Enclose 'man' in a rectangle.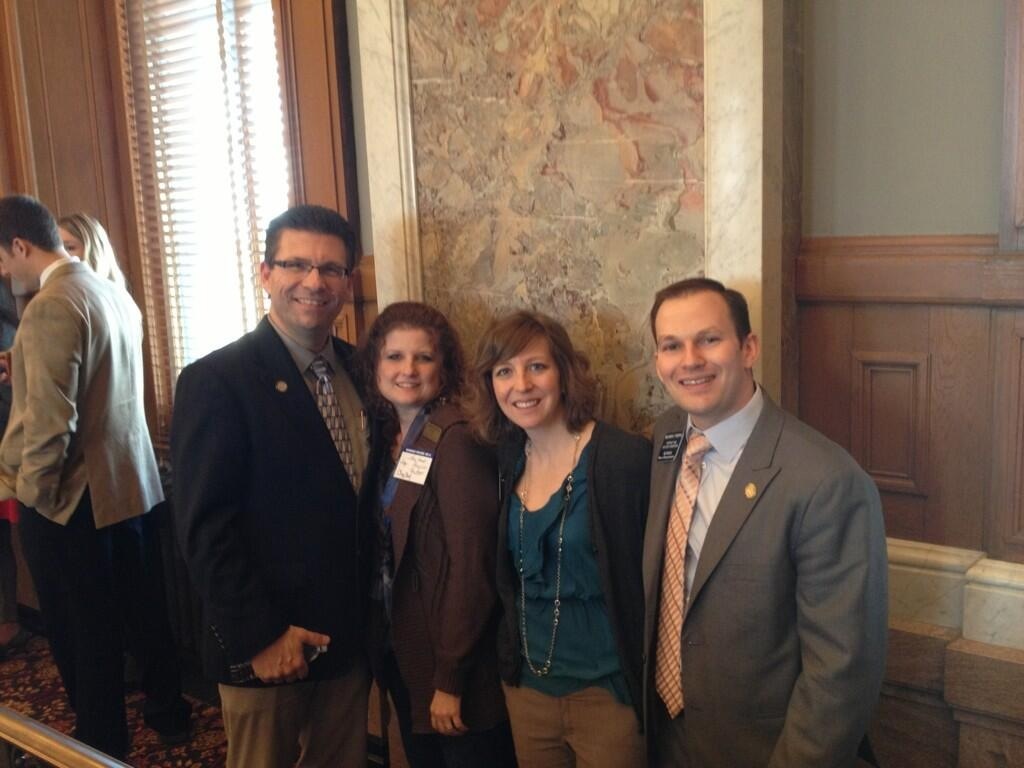
box=[0, 195, 164, 754].
